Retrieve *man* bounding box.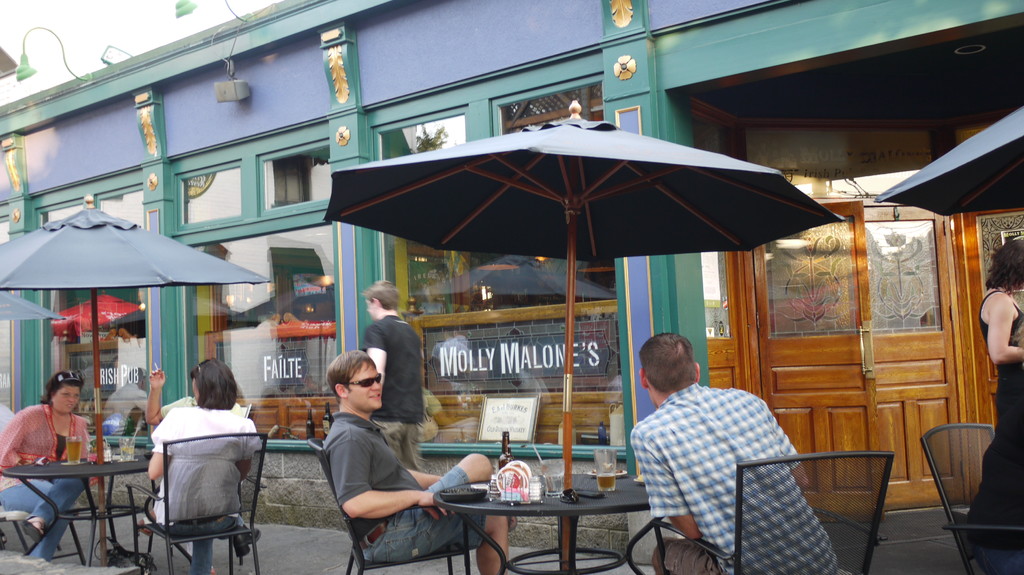
Bounding box: 317/342/515/574.
